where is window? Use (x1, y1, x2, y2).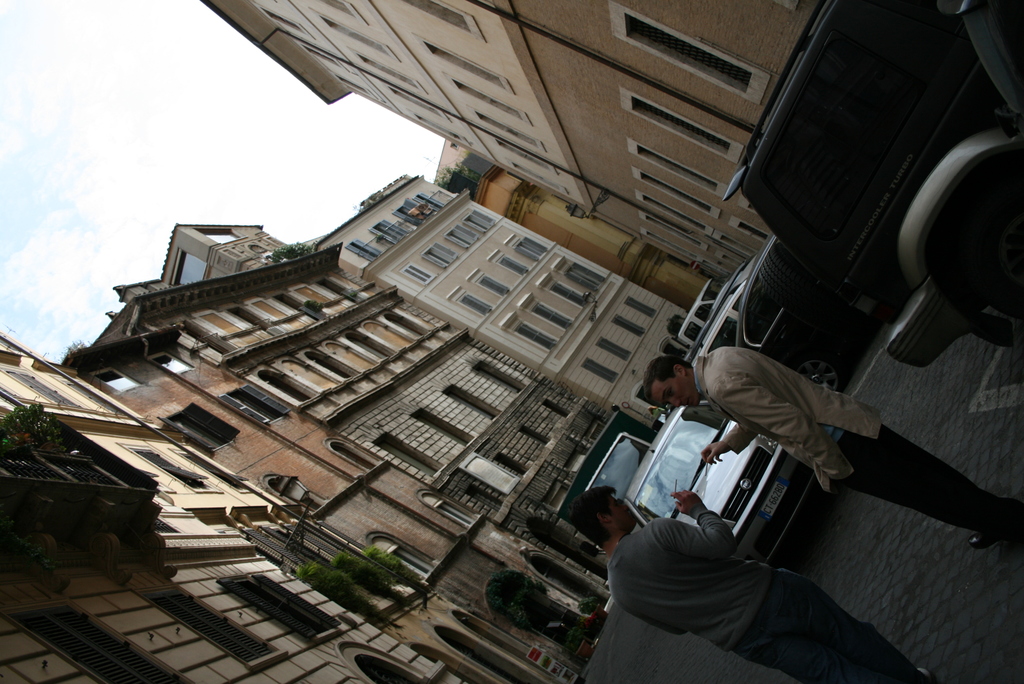
(510, 232, 547, 262).
